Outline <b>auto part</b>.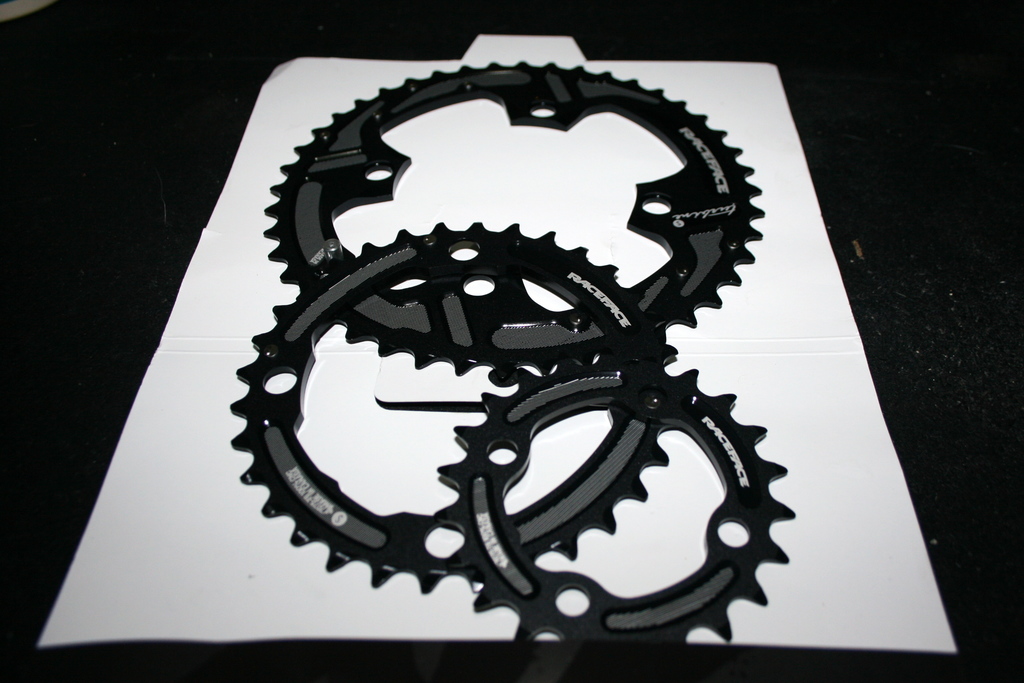
Outline: bbox=(433, 357, 792, 645).
